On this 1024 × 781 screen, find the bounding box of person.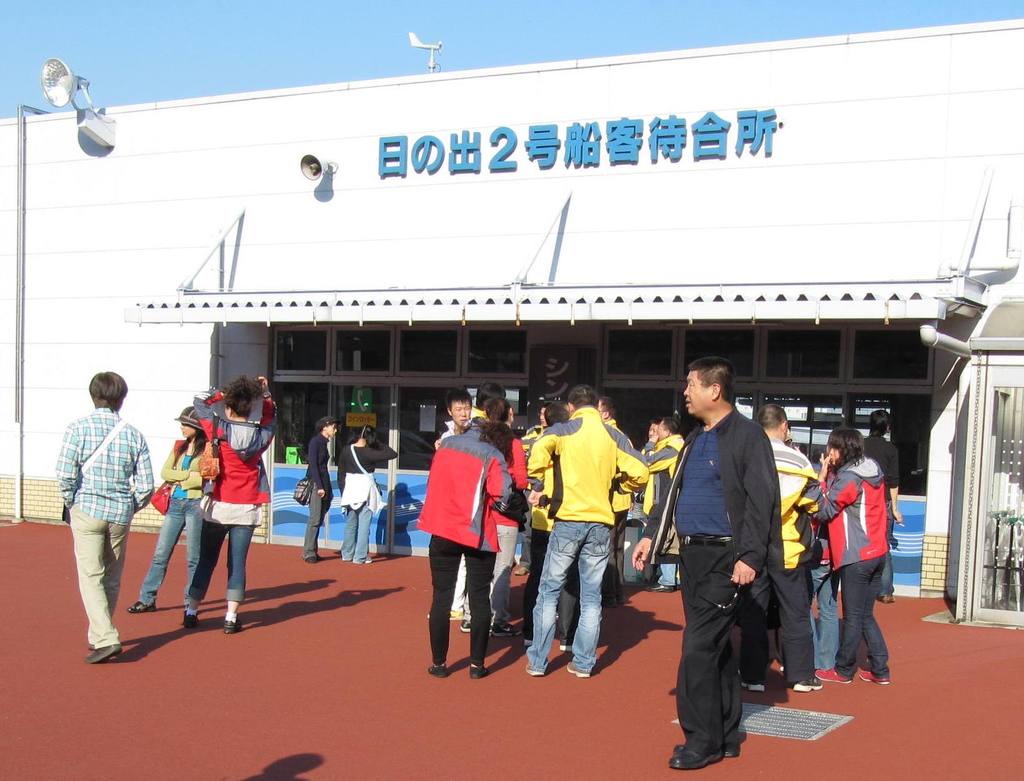
Bounding box: [x1=341, y1=426, x2=393, y2=557].
